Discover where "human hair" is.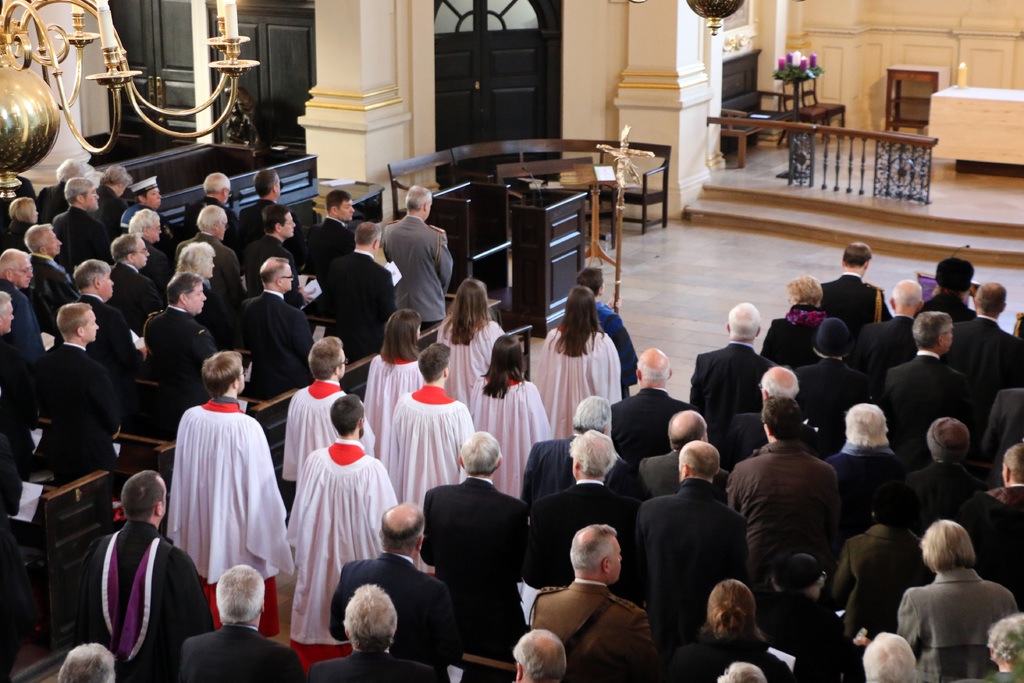
Discovered at {"x1": 201, "y1": 349, "x2": 239, "y2": 400}.
